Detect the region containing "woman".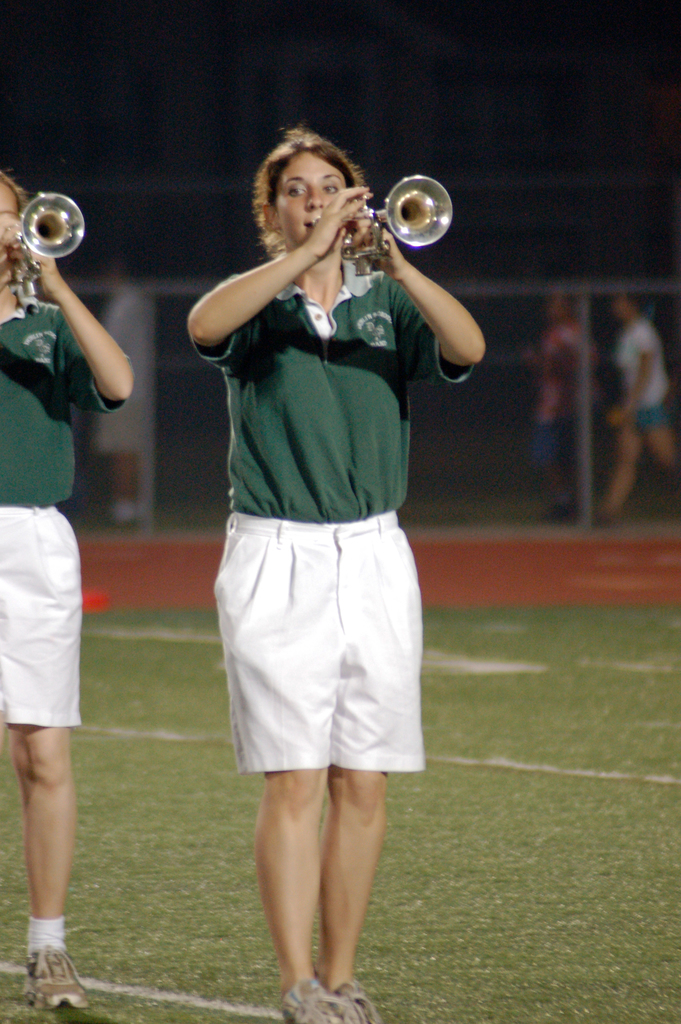
<bbox>168, 129, 480, 982</bbox>.
